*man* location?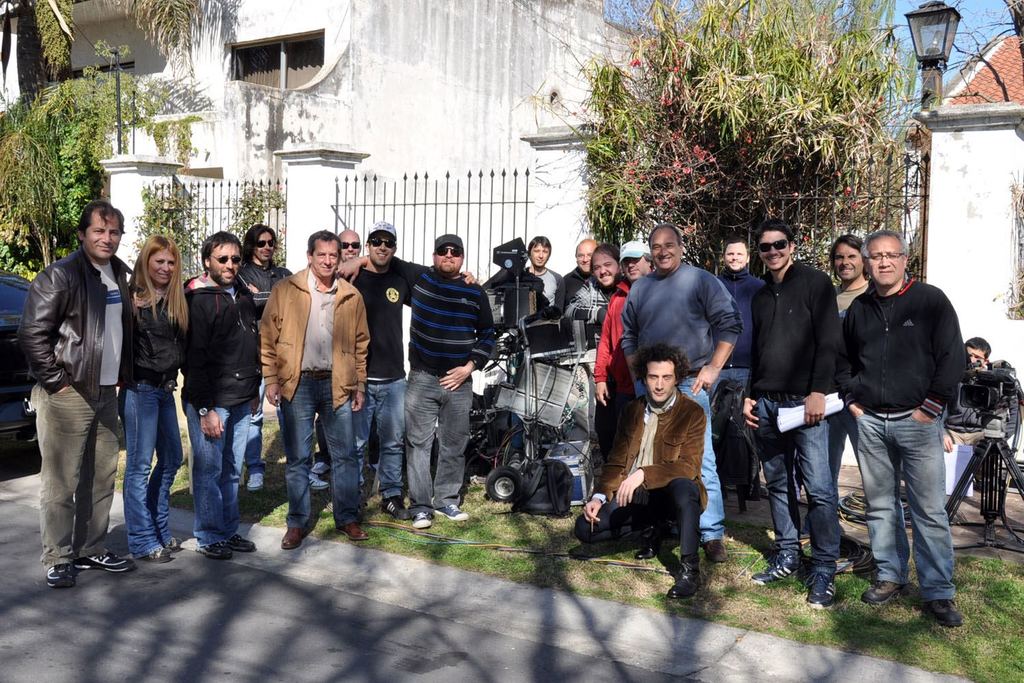
<bbox>571, 346, 712, 603</bbox>
